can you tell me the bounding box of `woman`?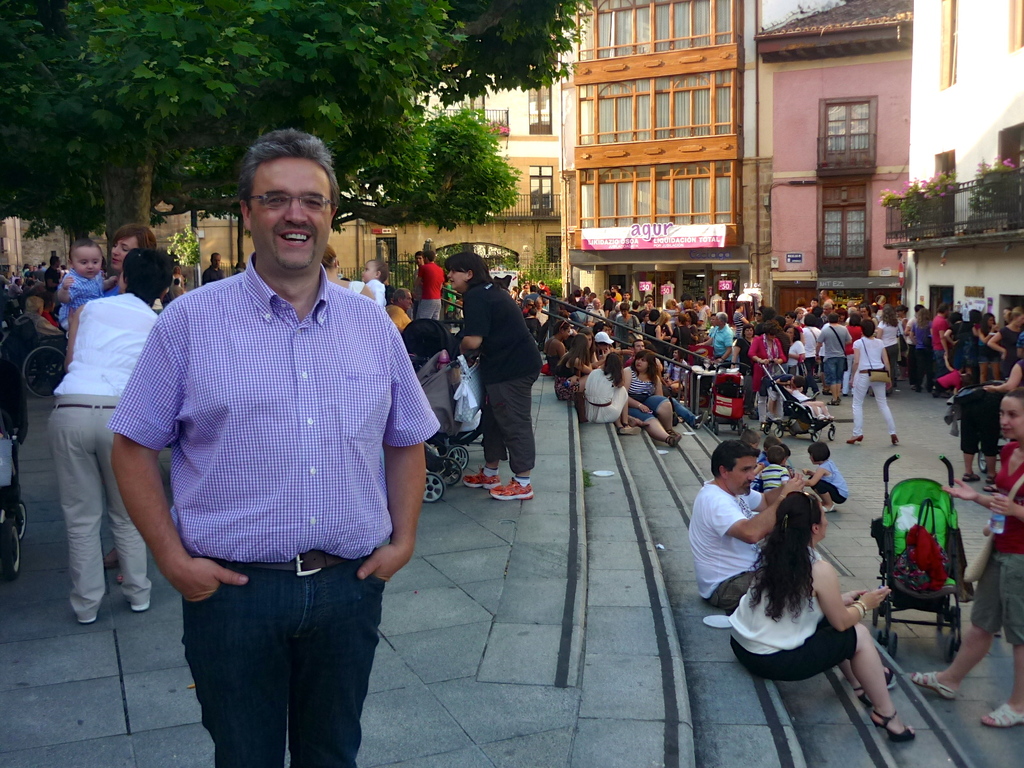
[721, 453, 893, 742].
